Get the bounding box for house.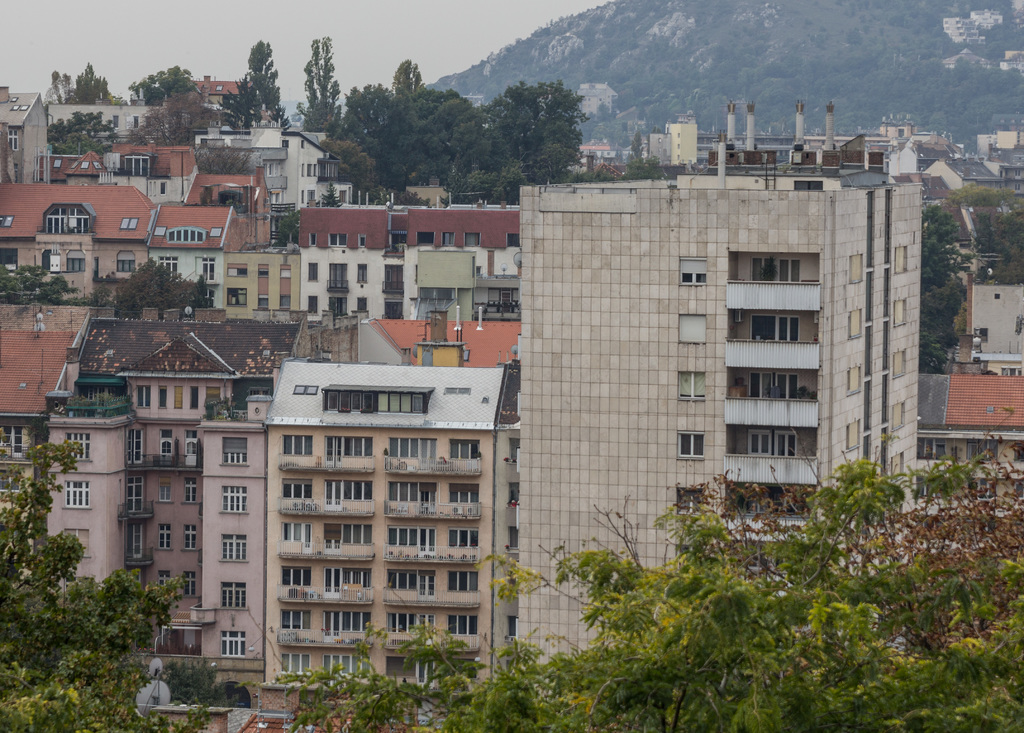
[x1=36, y1=313, x2=296, y2=682].
